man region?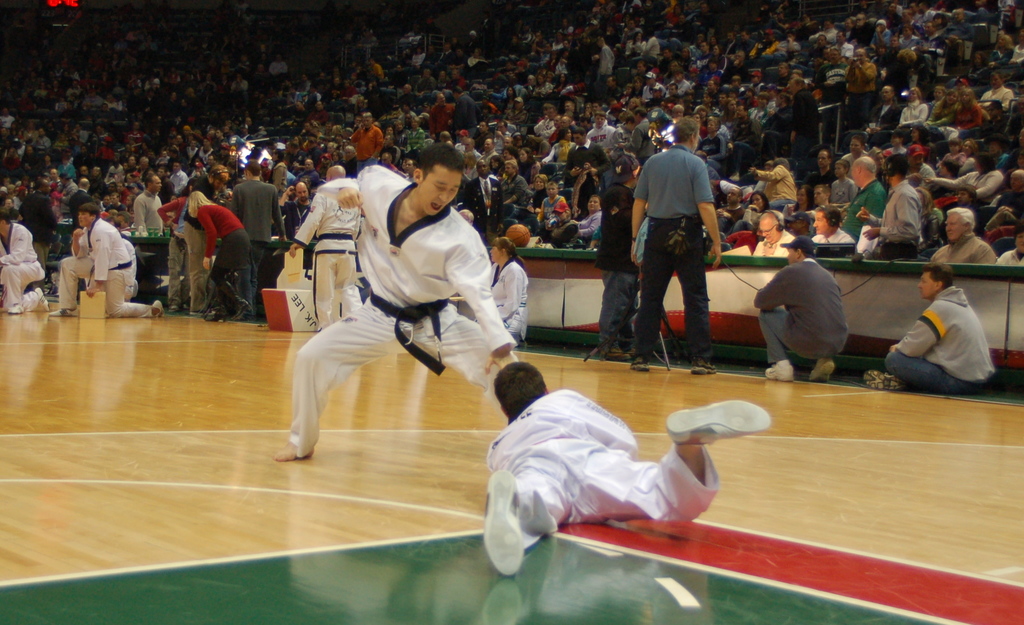
l=810, t=145, r=838, b=190
